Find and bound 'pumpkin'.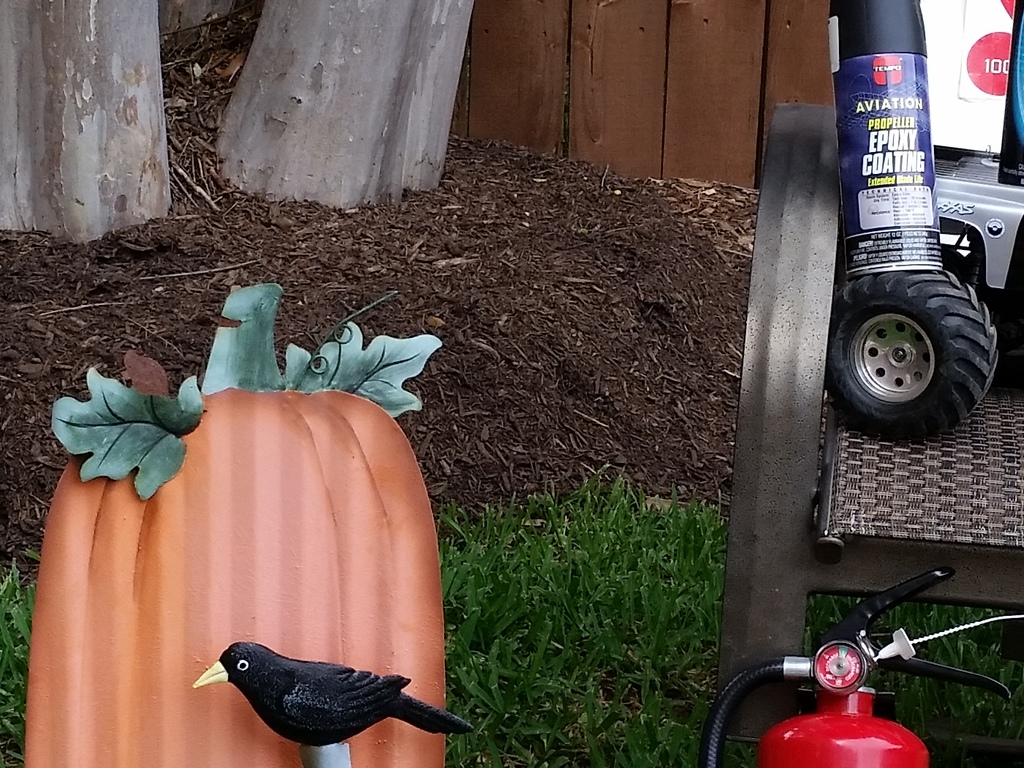
Bound: BBox(21, 279, 445, 767).
